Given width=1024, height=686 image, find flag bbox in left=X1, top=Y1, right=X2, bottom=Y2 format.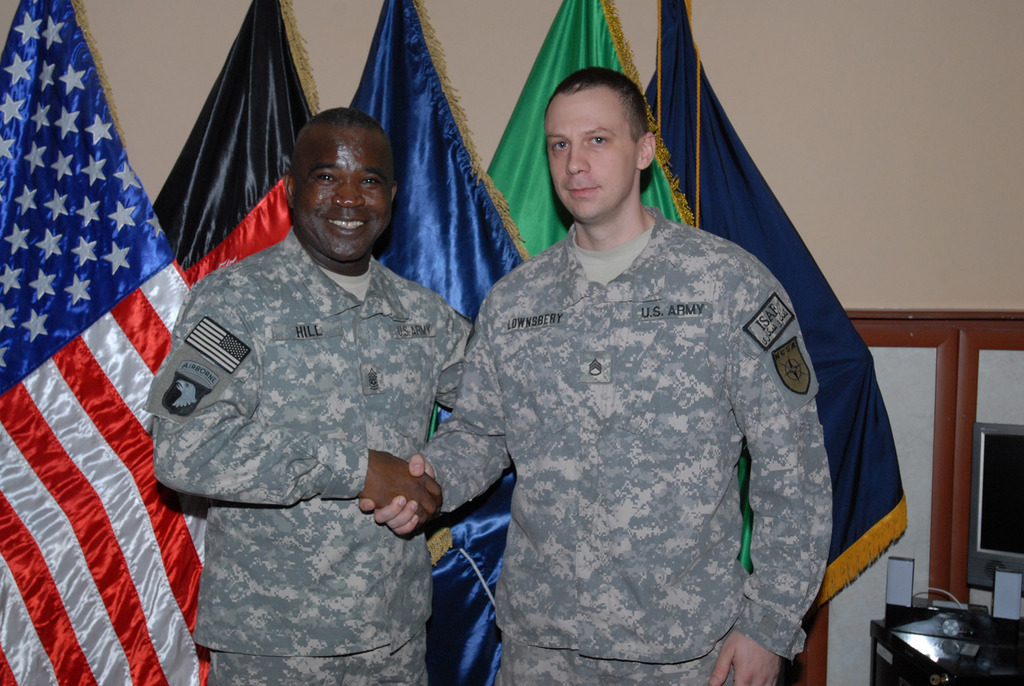
left=12, top=0, right=188, bottom=685.
